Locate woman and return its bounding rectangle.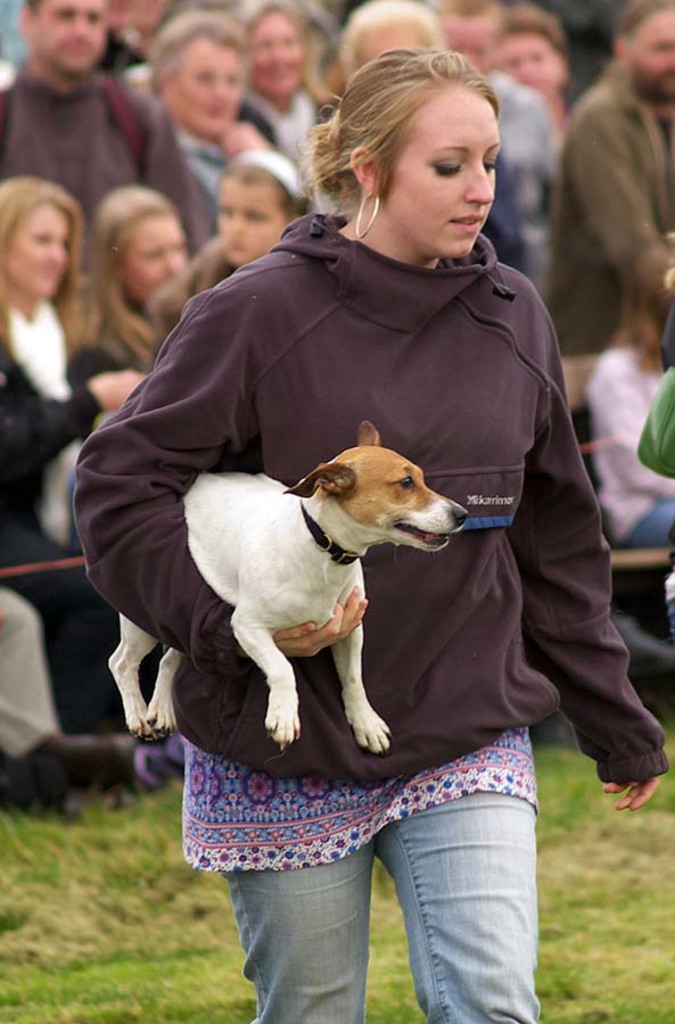
Rect(0, 172, 160, 737).
